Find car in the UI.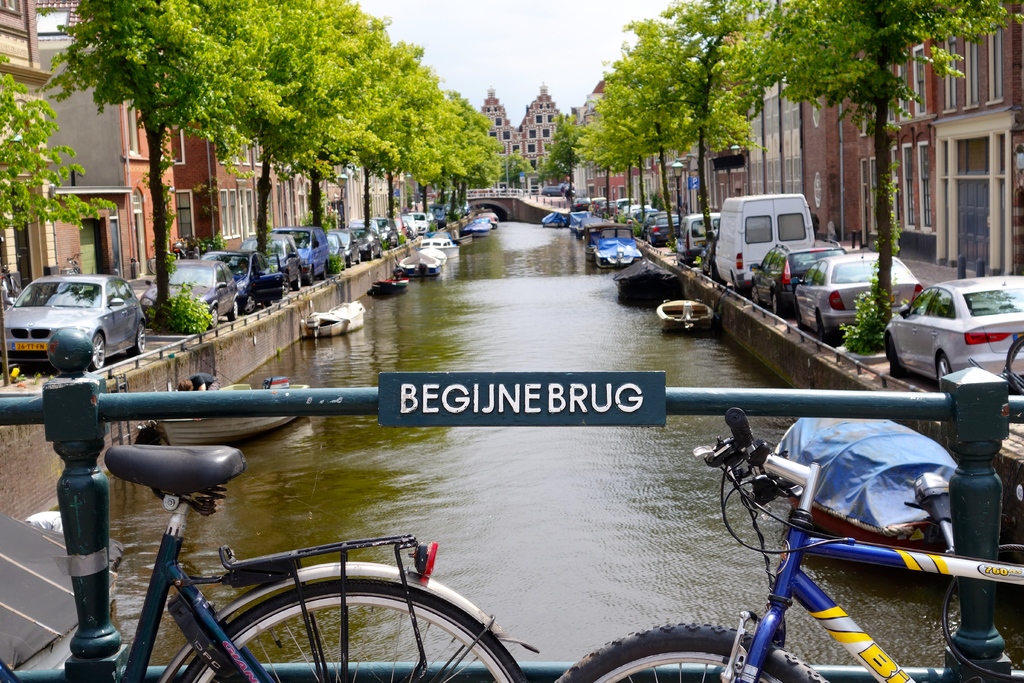
UI element at bbox(539, 183, 564, 194).
